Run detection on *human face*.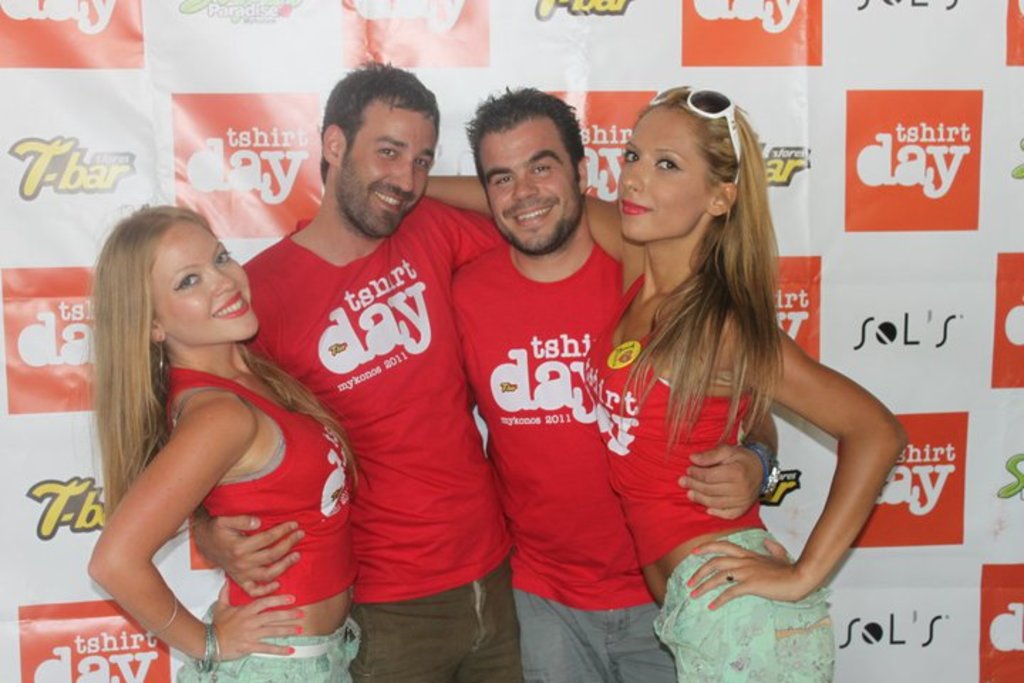
Result: box=[333, 92, 430, 242].
